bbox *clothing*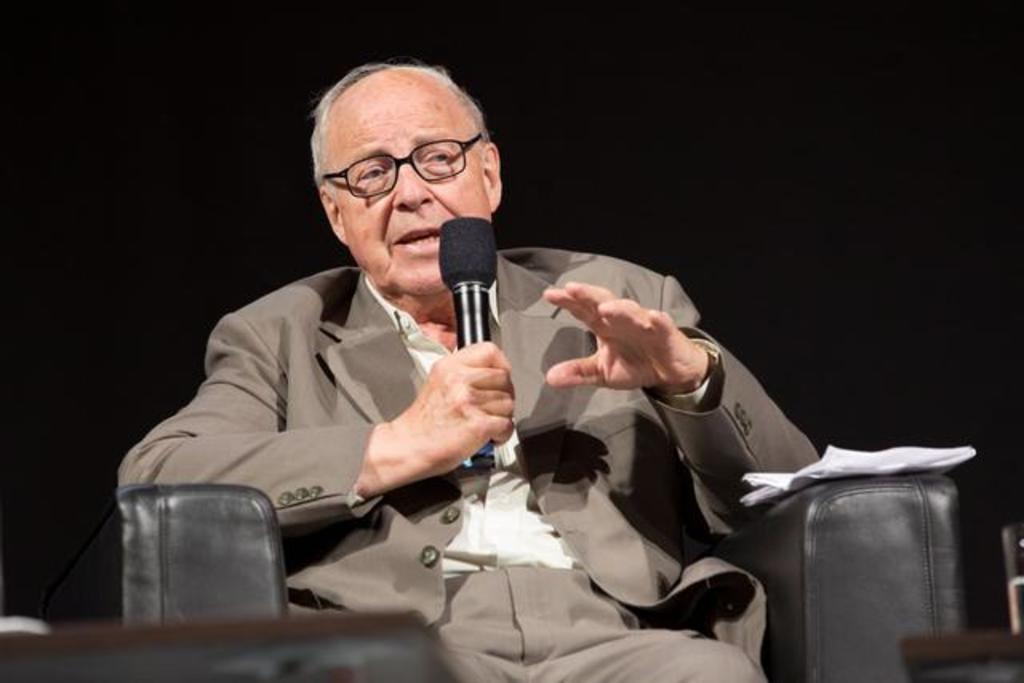
Rect(166, 173, 859, 667)
